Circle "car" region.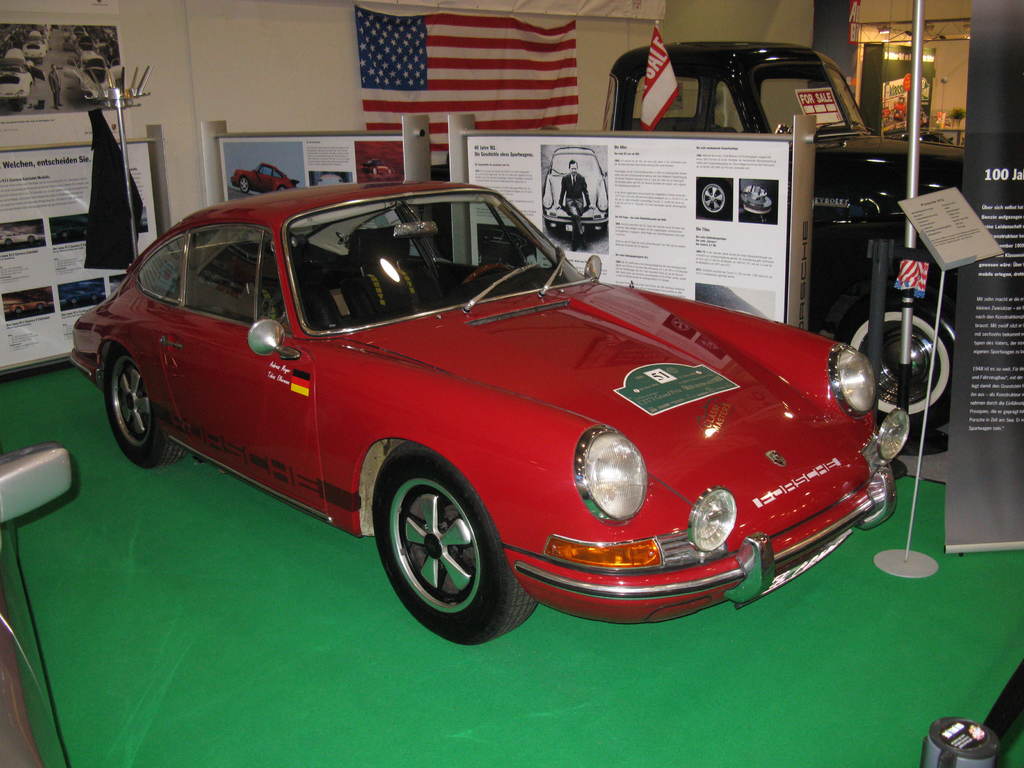
Region: (602, 40, 969, 424).
